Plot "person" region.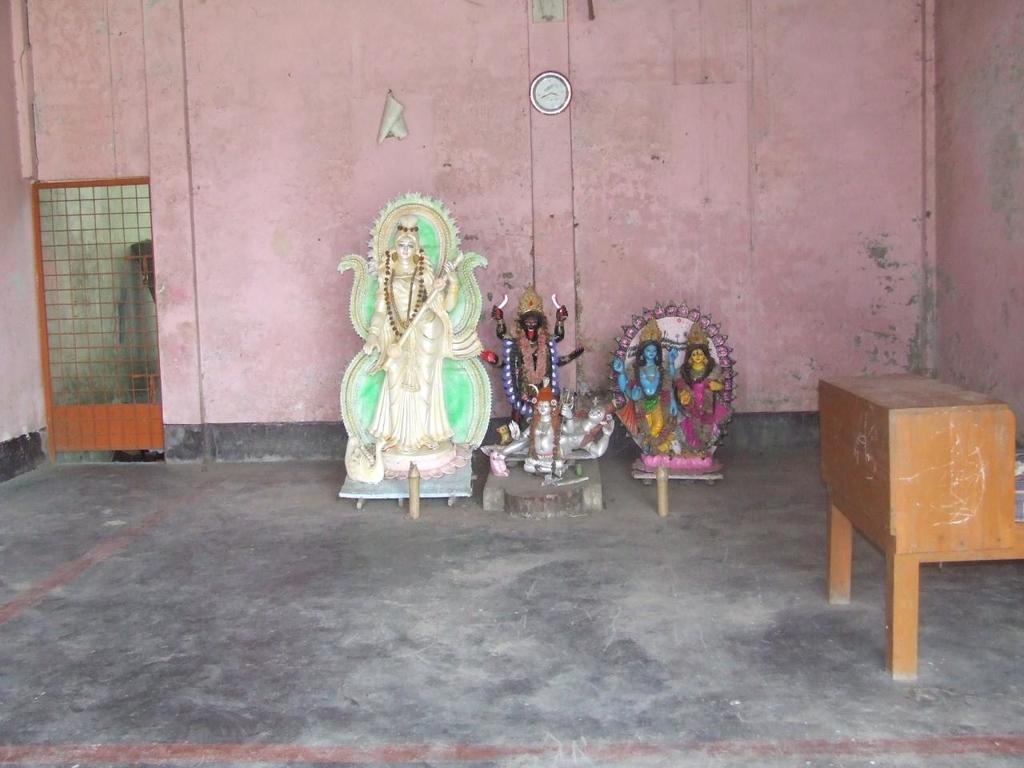
Plotted at 609:342:681:450.
